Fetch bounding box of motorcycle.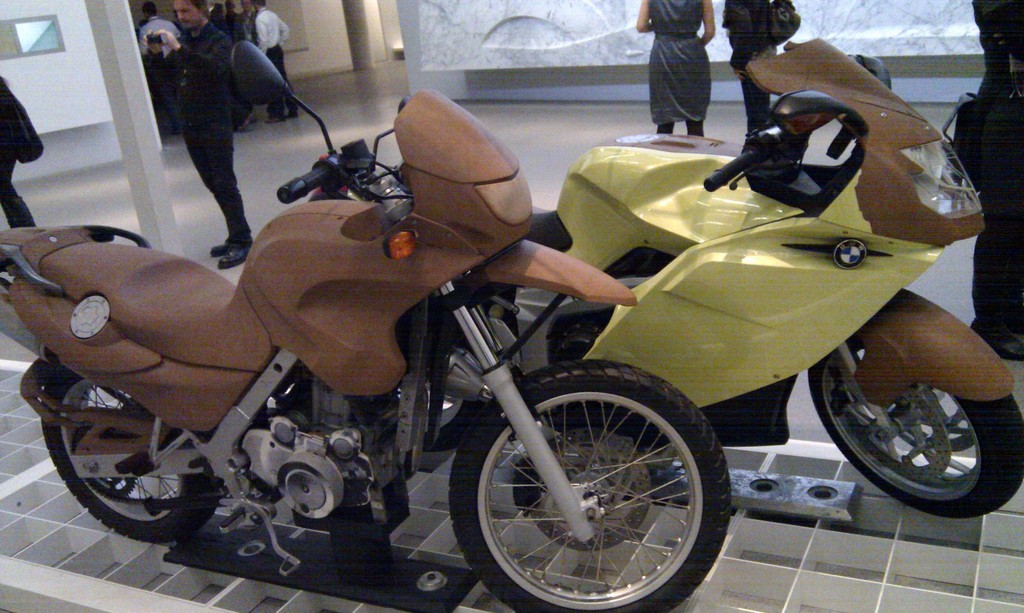
Bbox: select_region(447, 56, 1023, 518).
